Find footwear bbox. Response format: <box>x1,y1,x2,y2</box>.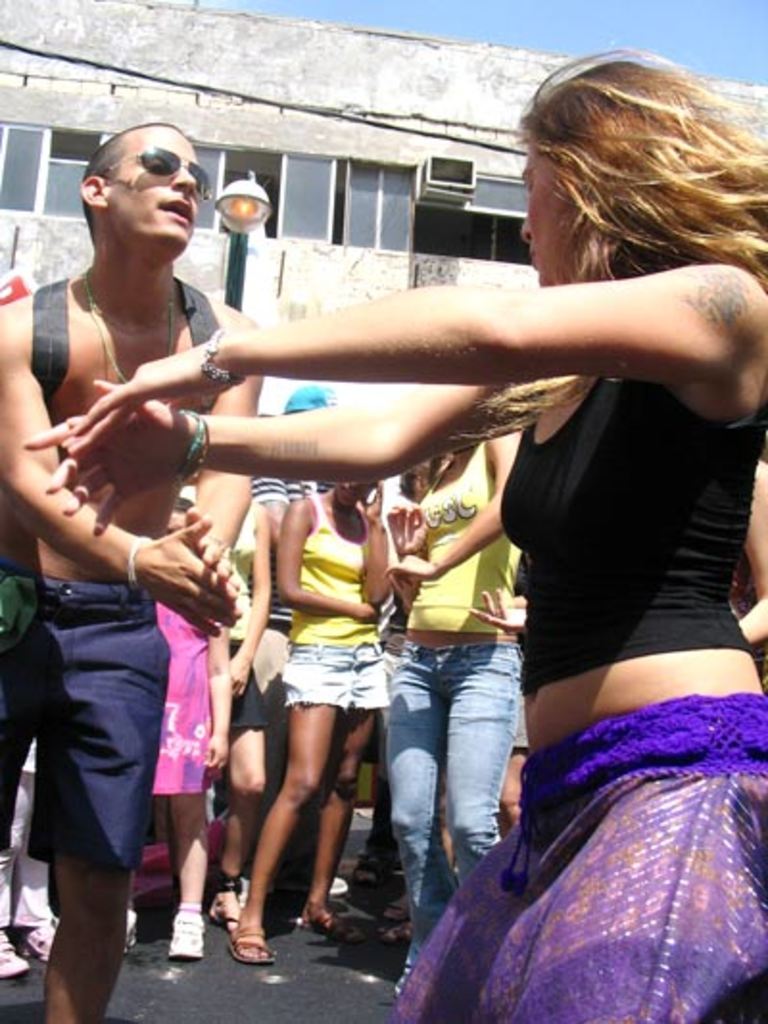
<box>211,882,240,932</box>.
